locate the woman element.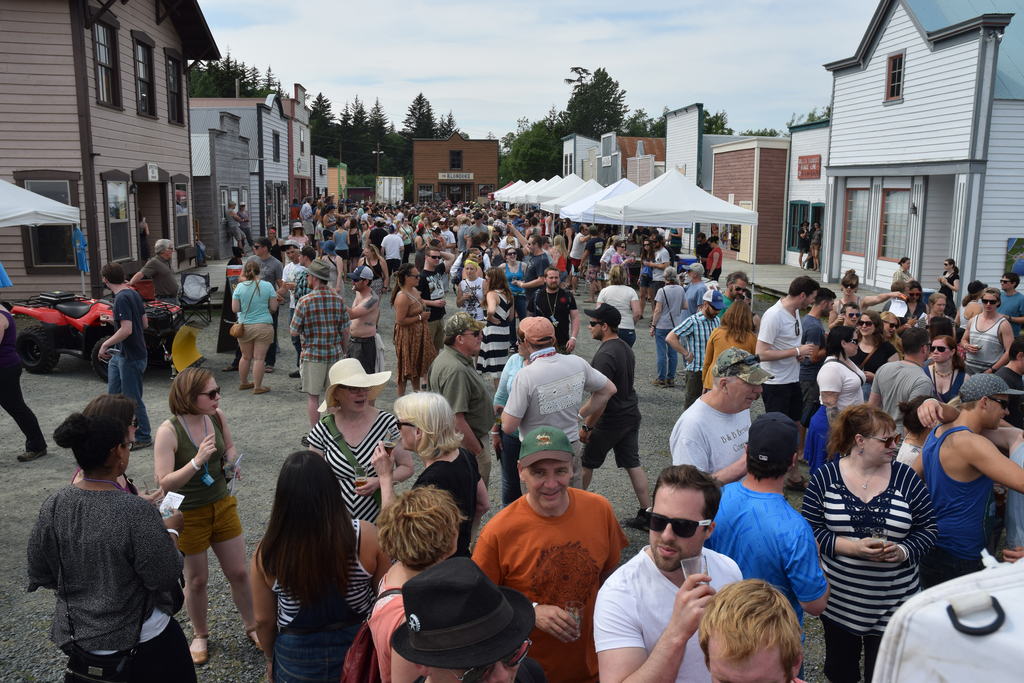
Element bbox: 230, 256, 279, 398.
